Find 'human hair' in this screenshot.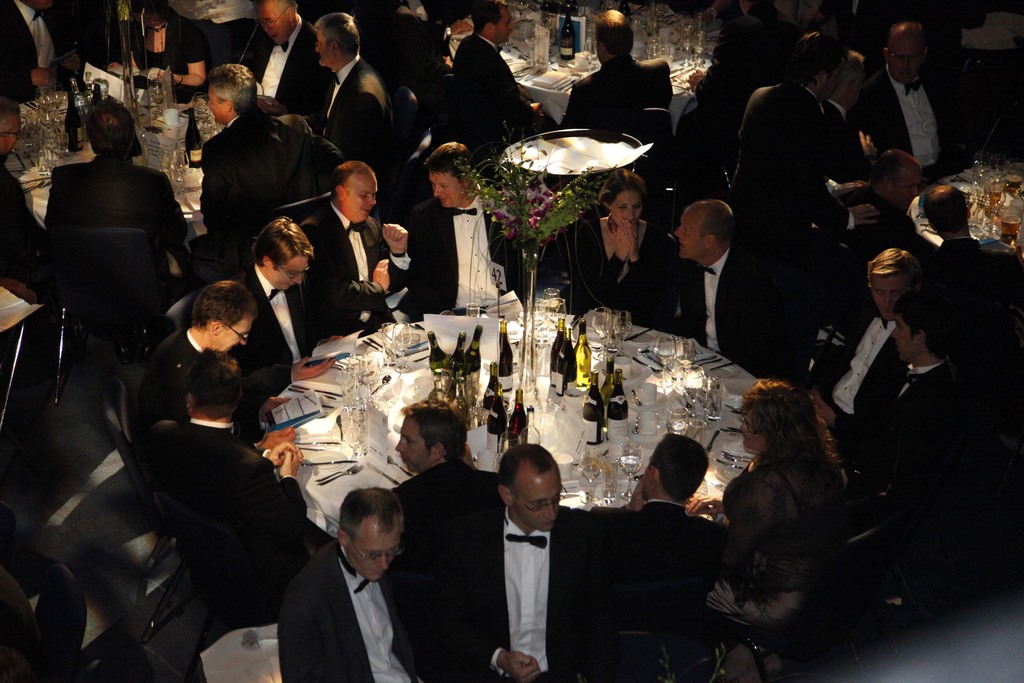
The bounding box for 'human hair' is [left=650, top=429, right=711, bottom=509].
